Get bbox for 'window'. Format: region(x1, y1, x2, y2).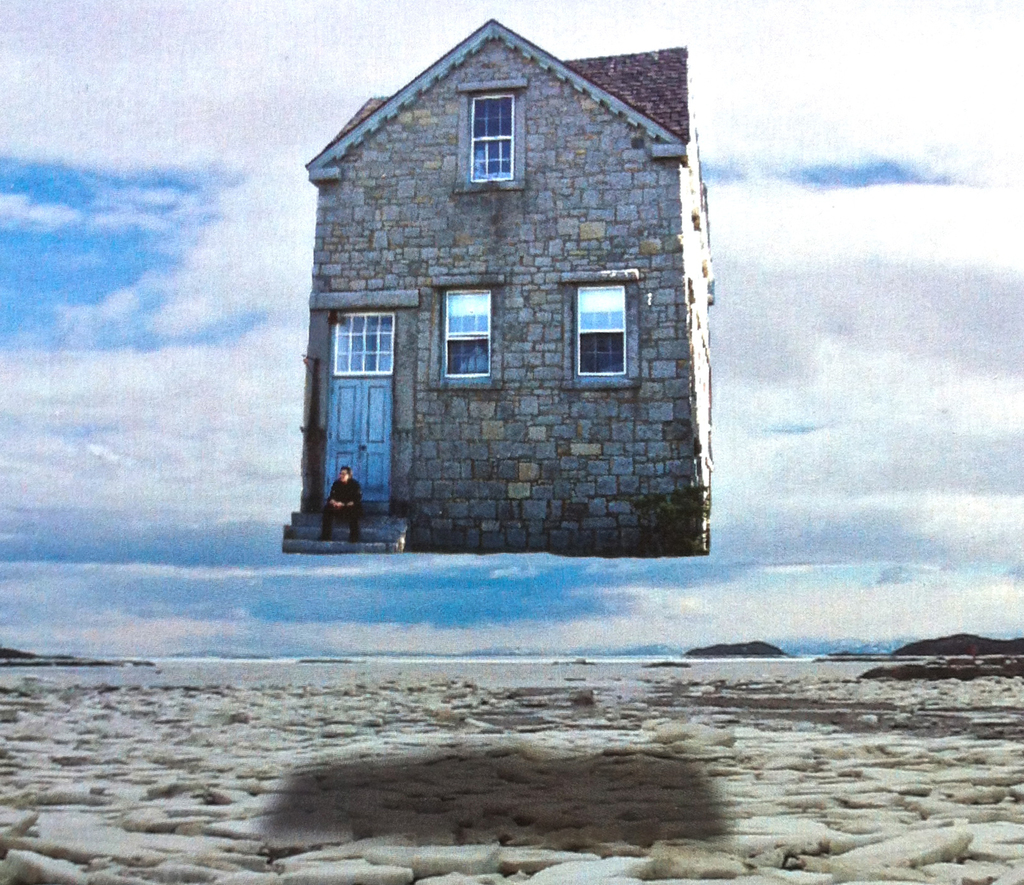
region(575, 286, 627, 375).
